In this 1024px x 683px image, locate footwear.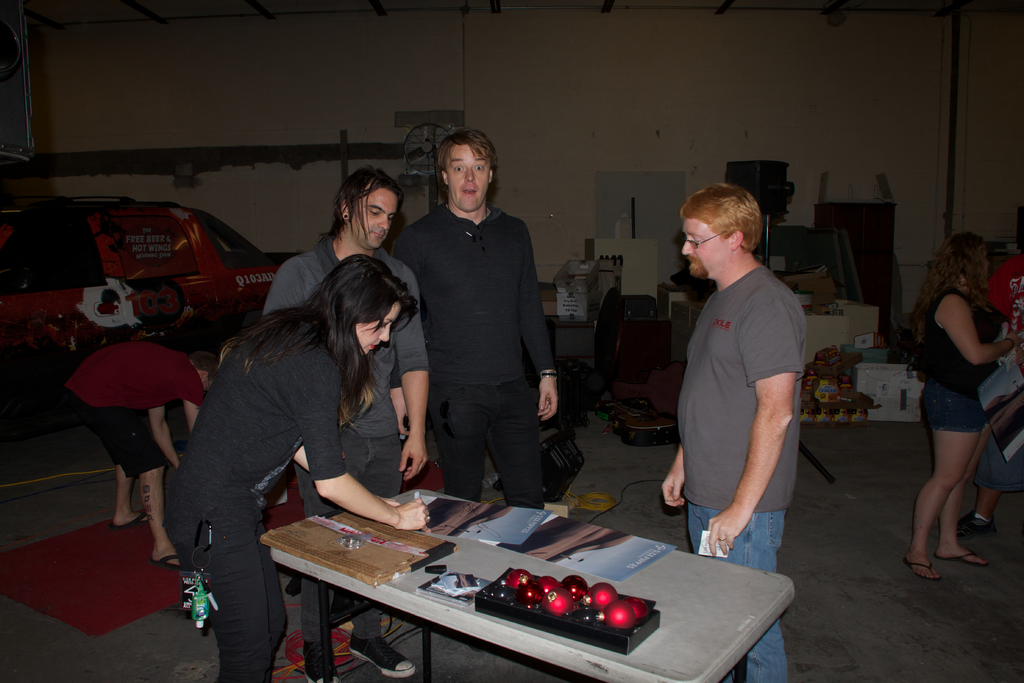
Bounding box: <region>149, 553, 180, 572</region>.
